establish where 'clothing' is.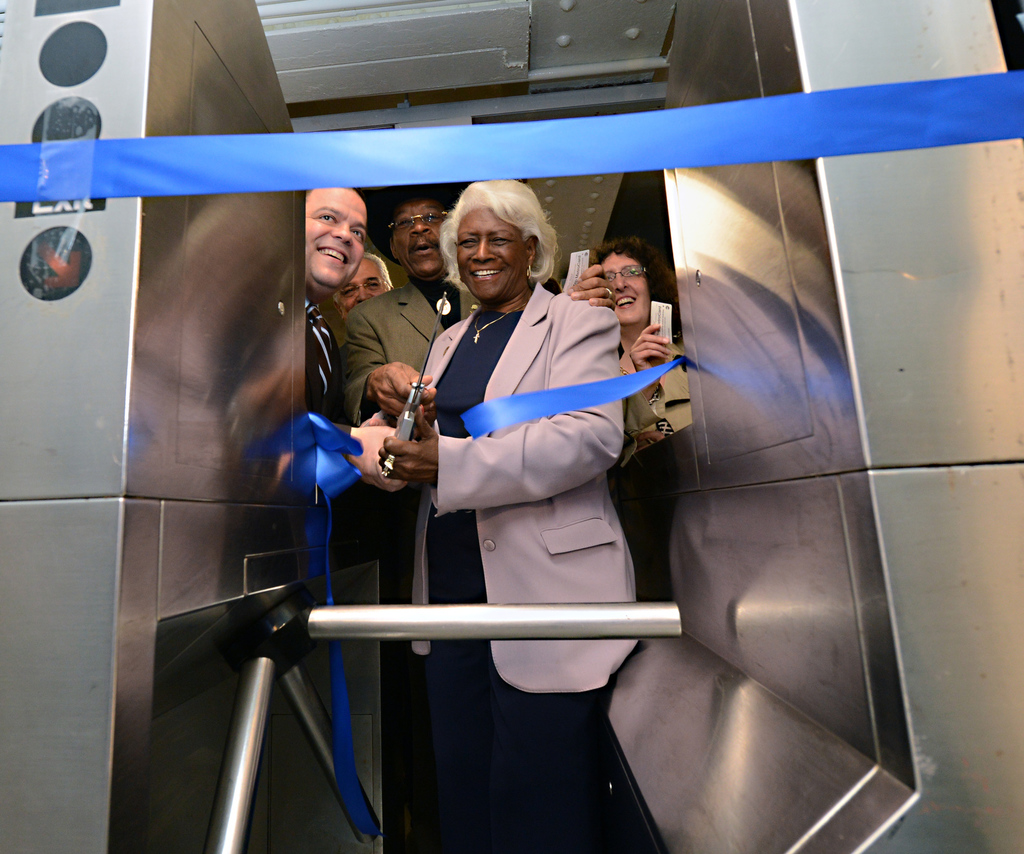
Established at Rect(622, 335, 683, 459).
